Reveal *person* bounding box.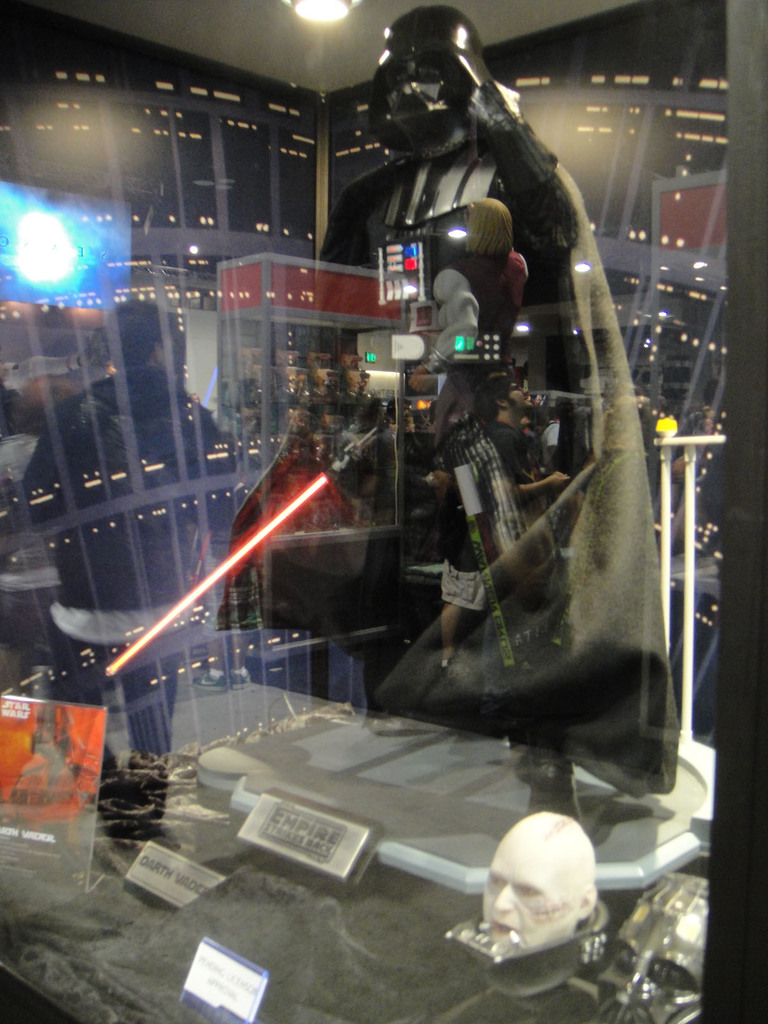
Revealed: box=[298, 6, 682, 801].
